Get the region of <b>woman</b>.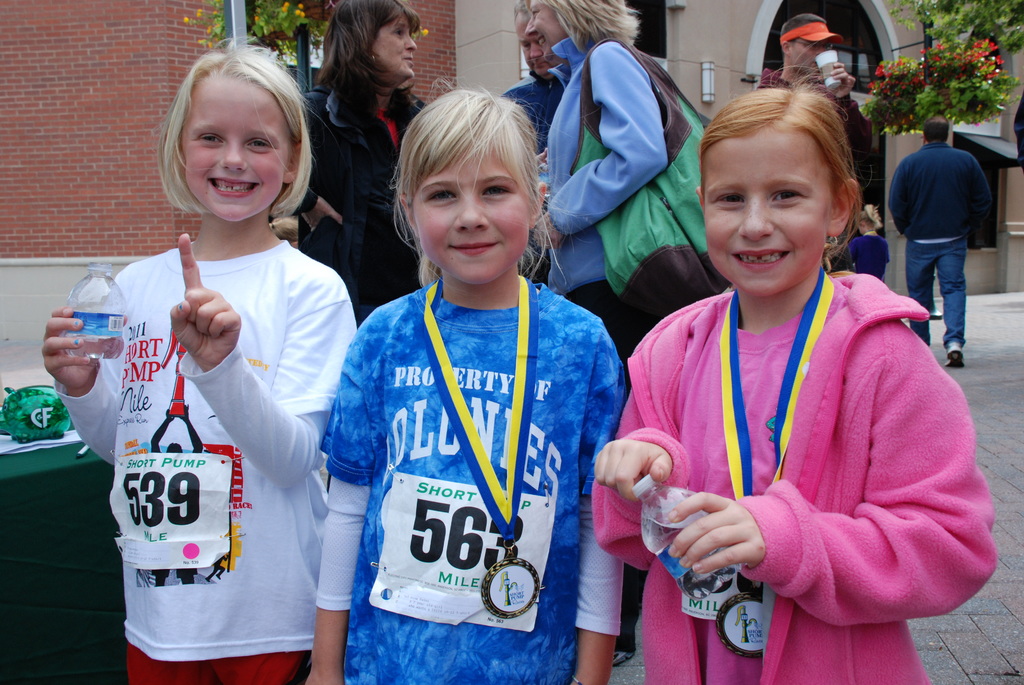
Rect(525, 0, 681, 358).
